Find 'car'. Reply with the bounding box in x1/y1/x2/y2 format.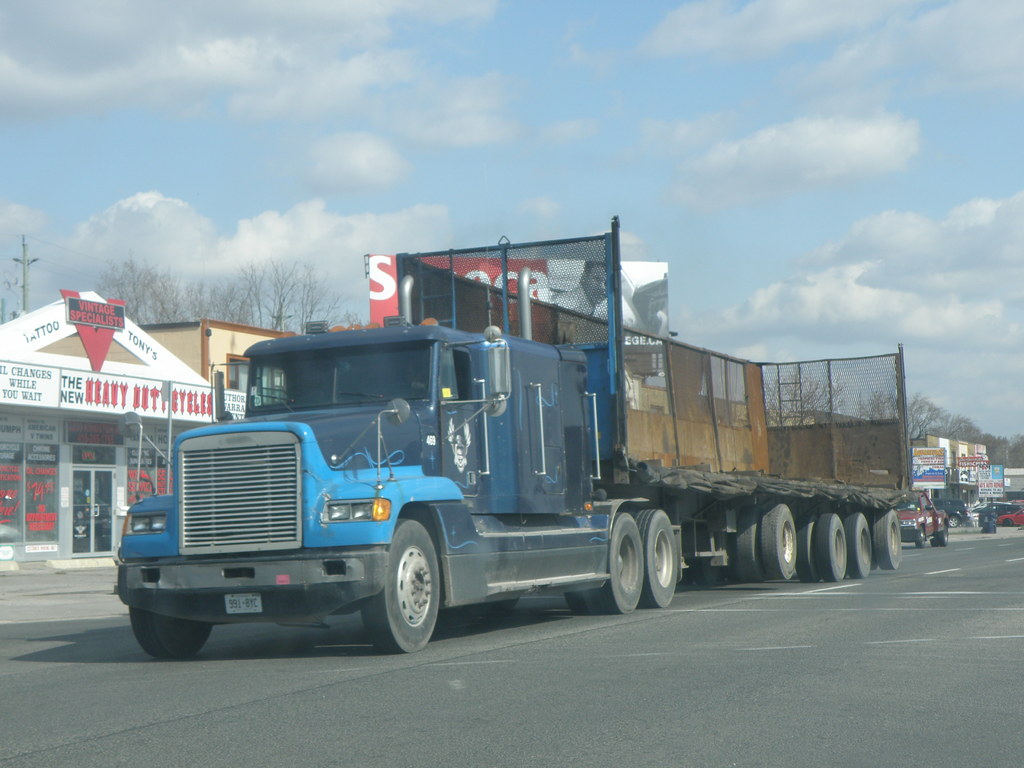
986/500/1023/524.
